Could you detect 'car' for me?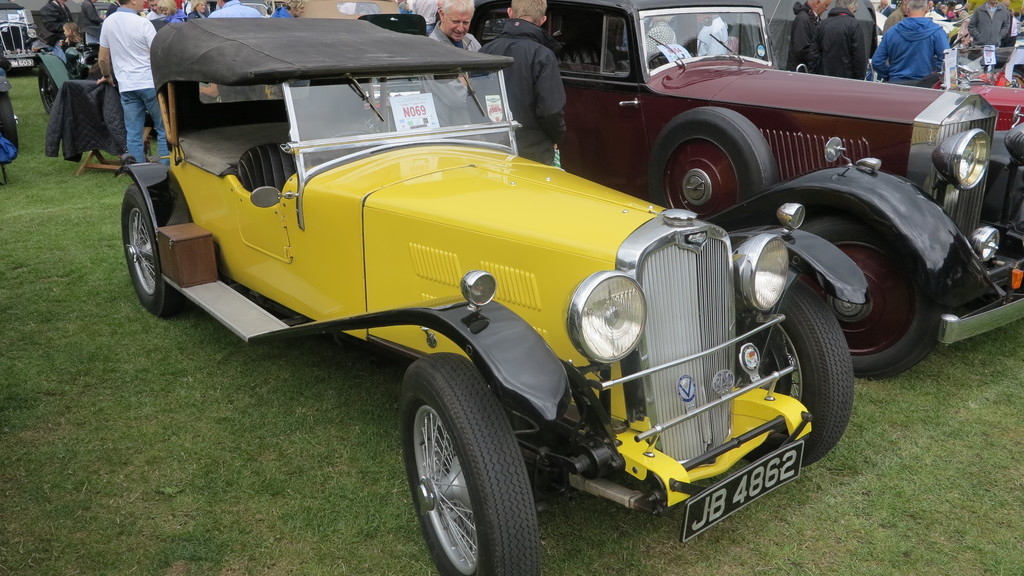
Detection result: [26,0,110,113].
